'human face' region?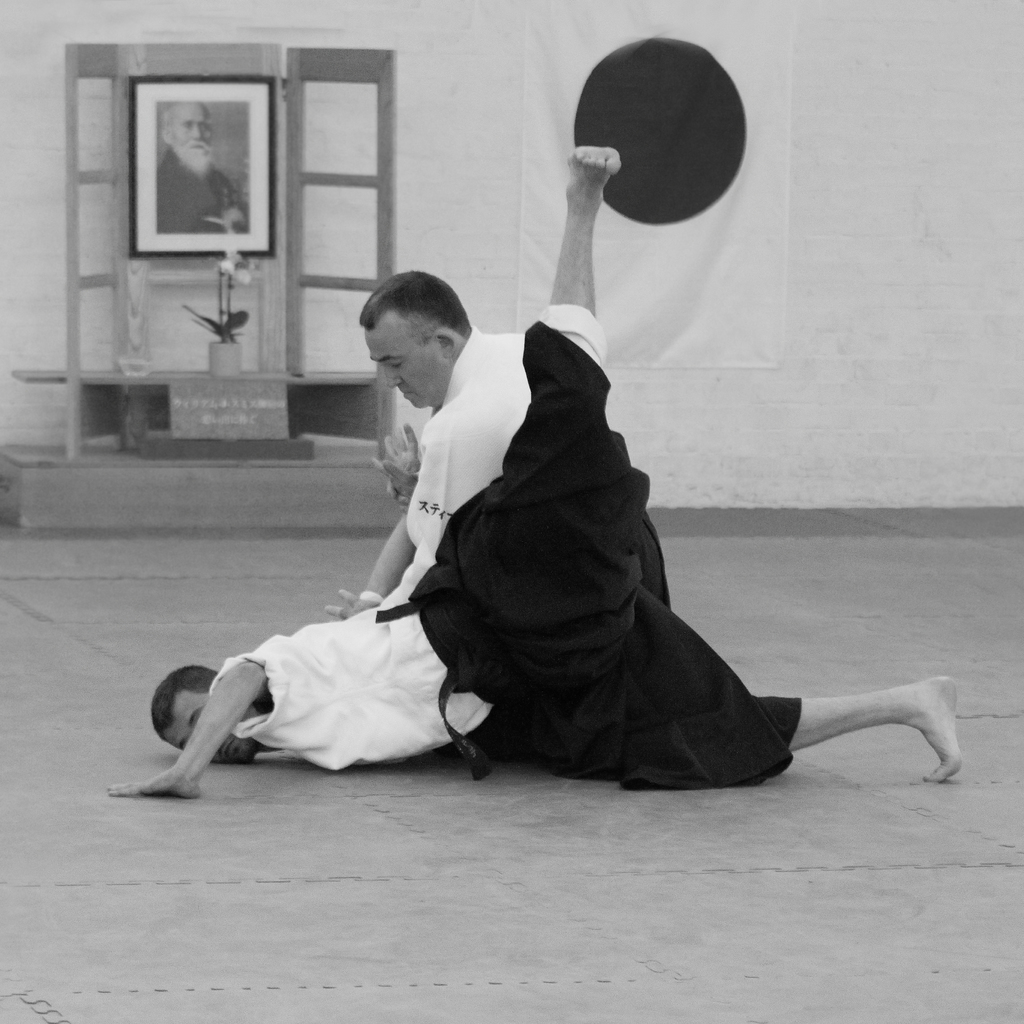
{"left": 157, "top": 99, "right": 216, "bottom": 153}
